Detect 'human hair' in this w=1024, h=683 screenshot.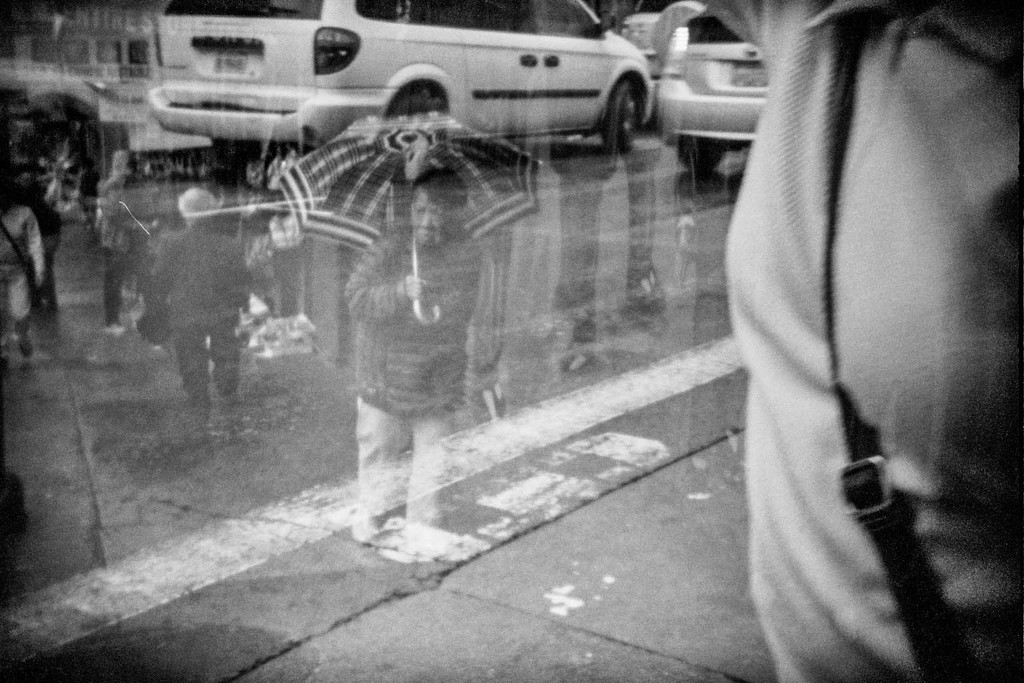
Detection: {"left": 408, "top": 167, "right": 470, "bottom": 213}.
